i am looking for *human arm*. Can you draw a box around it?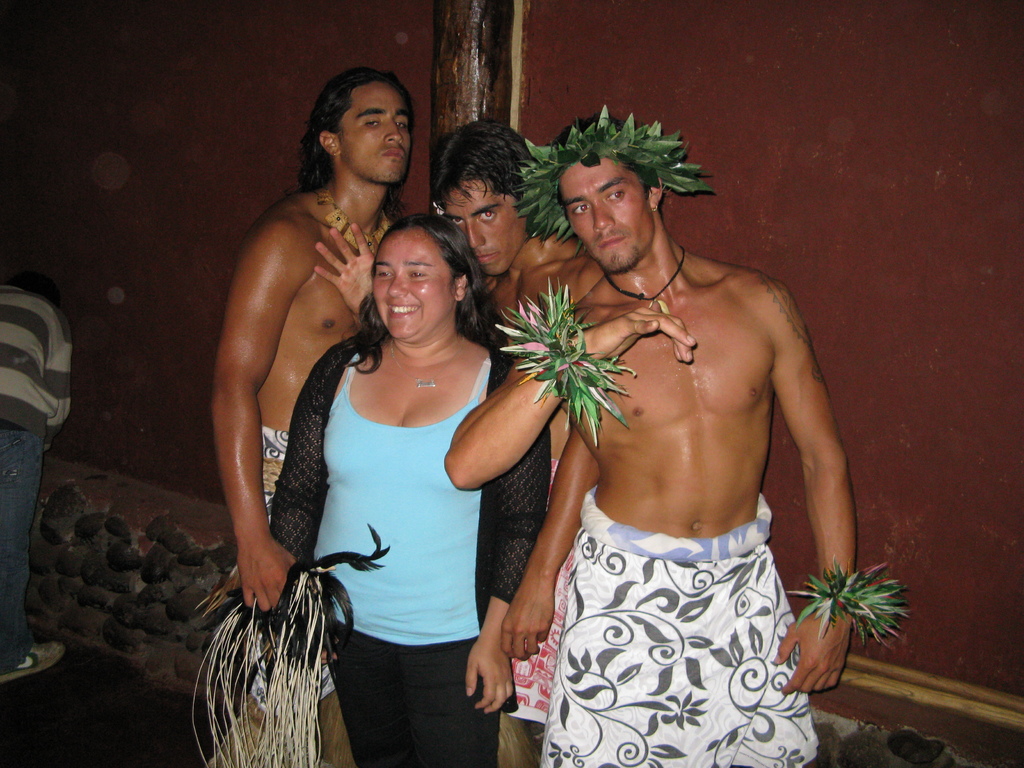
Sure, the bounding box is bbox=(211, 211, 312, 623).
